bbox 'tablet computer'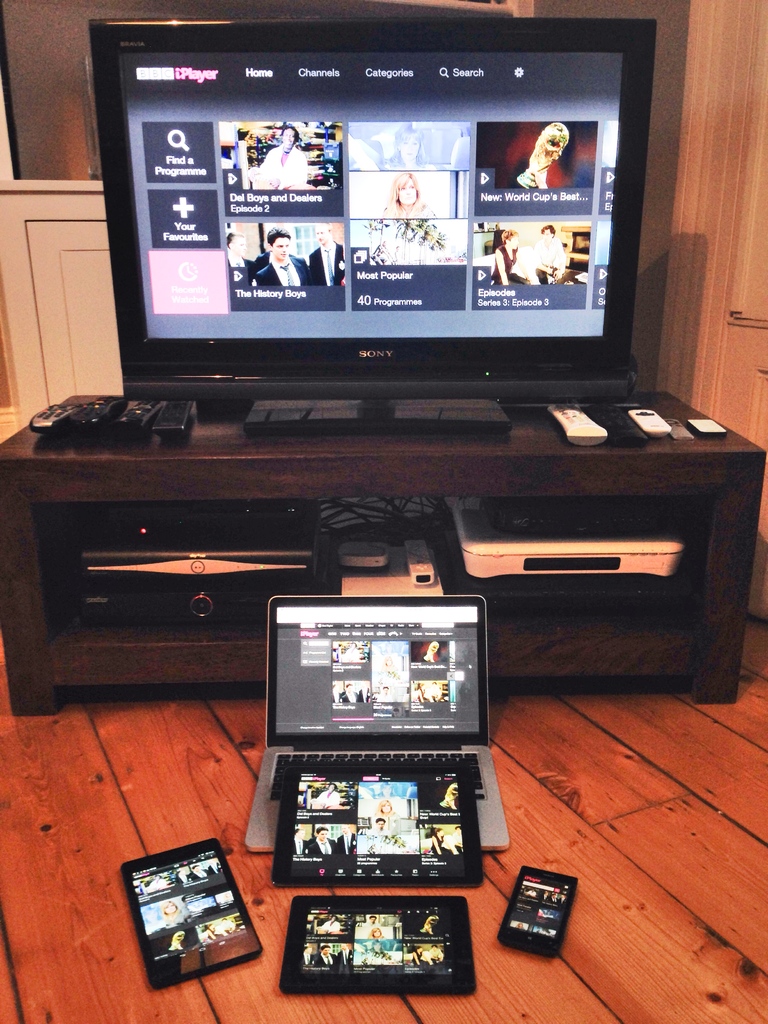
270:762:484:892
